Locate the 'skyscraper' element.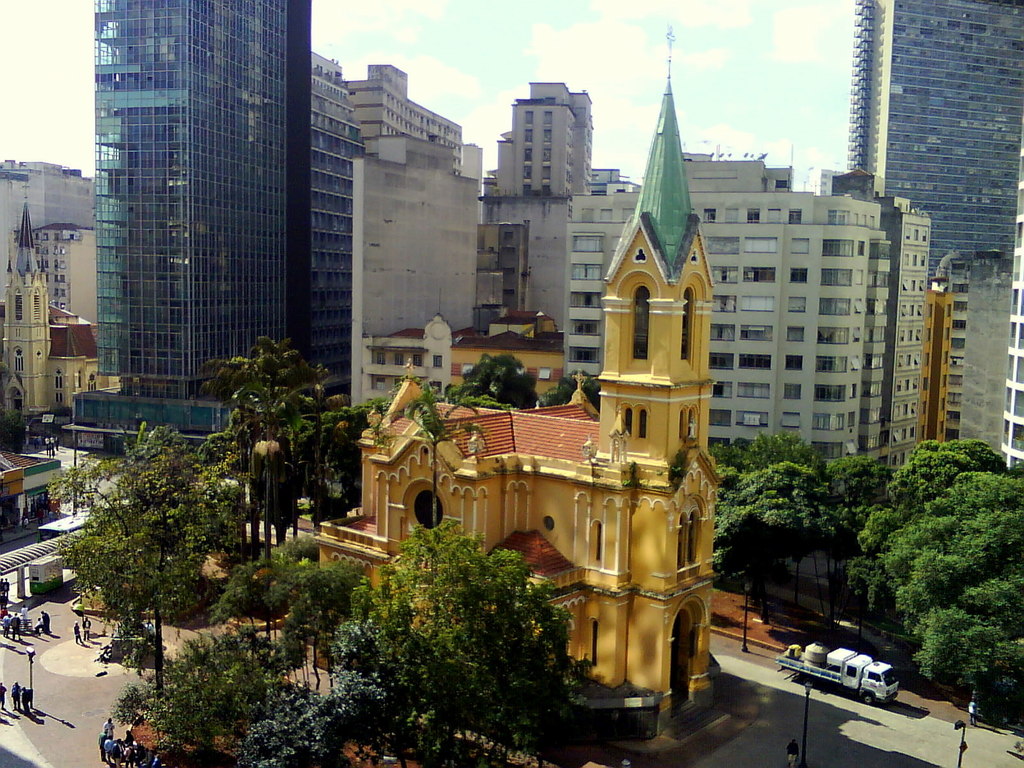
Element bbox: 847:0:1023:280.
